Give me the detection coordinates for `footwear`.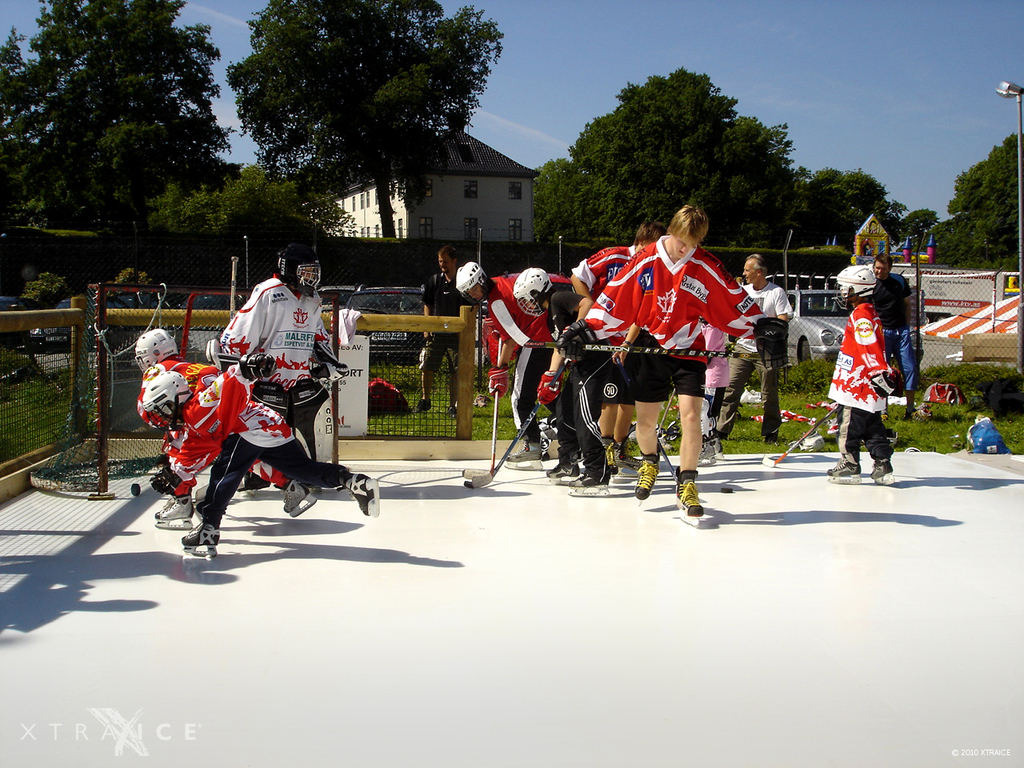
<region>183, 522, 217, 544</region>.
